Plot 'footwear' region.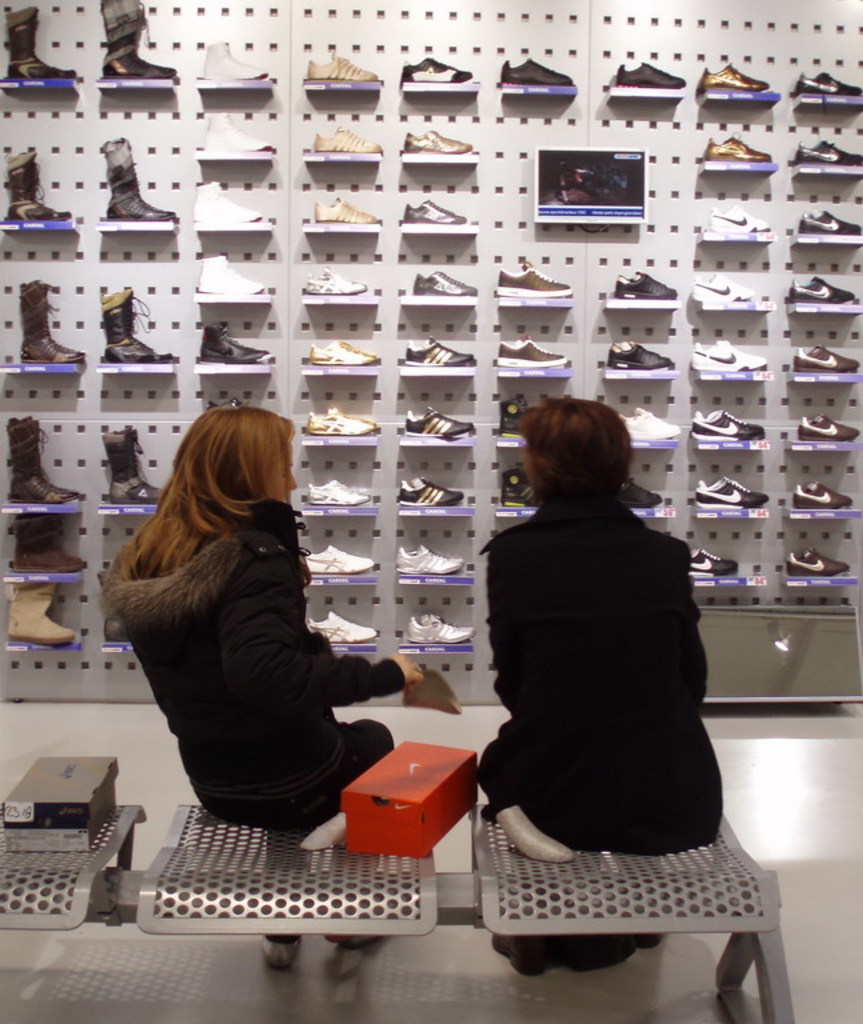
Plotted at locate(200, 113, 269, 153).
